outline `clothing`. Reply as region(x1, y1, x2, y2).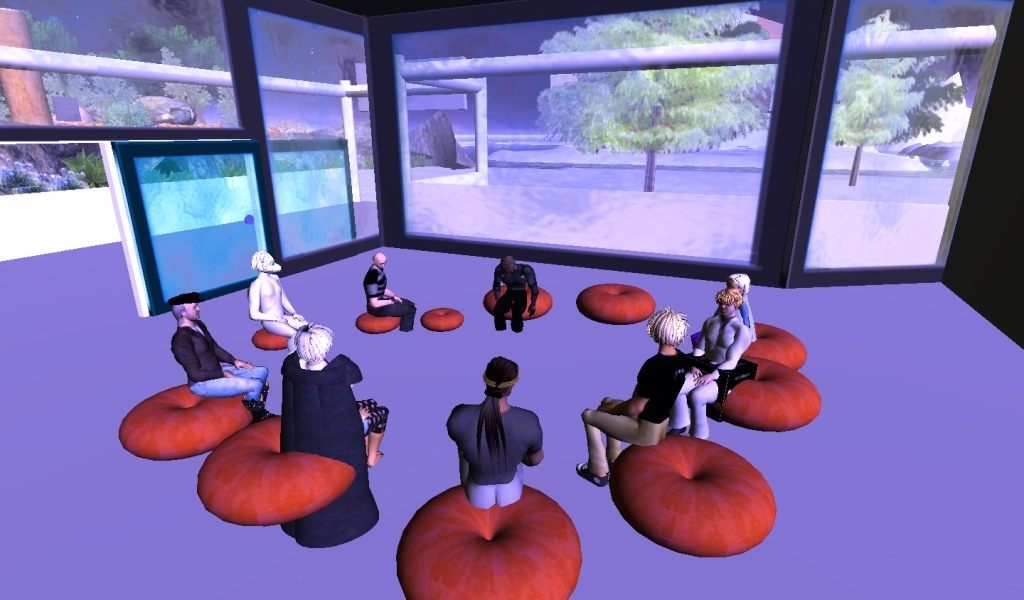
region(582, 355, 684, 469).
